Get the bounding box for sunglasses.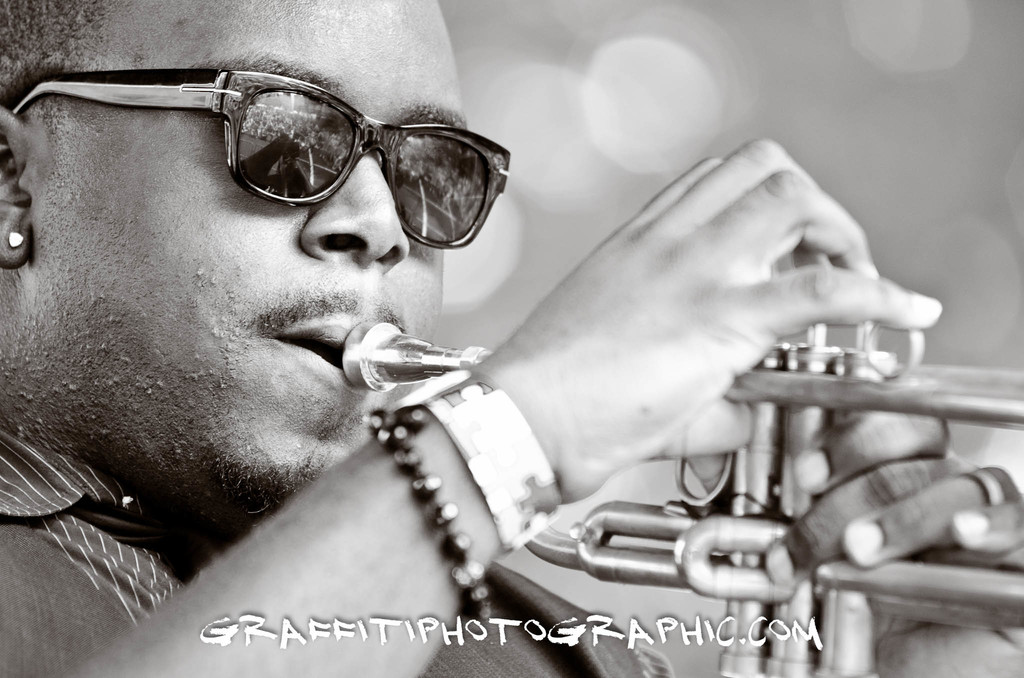
x1=12, y1=67, x2=513, y2=245.
